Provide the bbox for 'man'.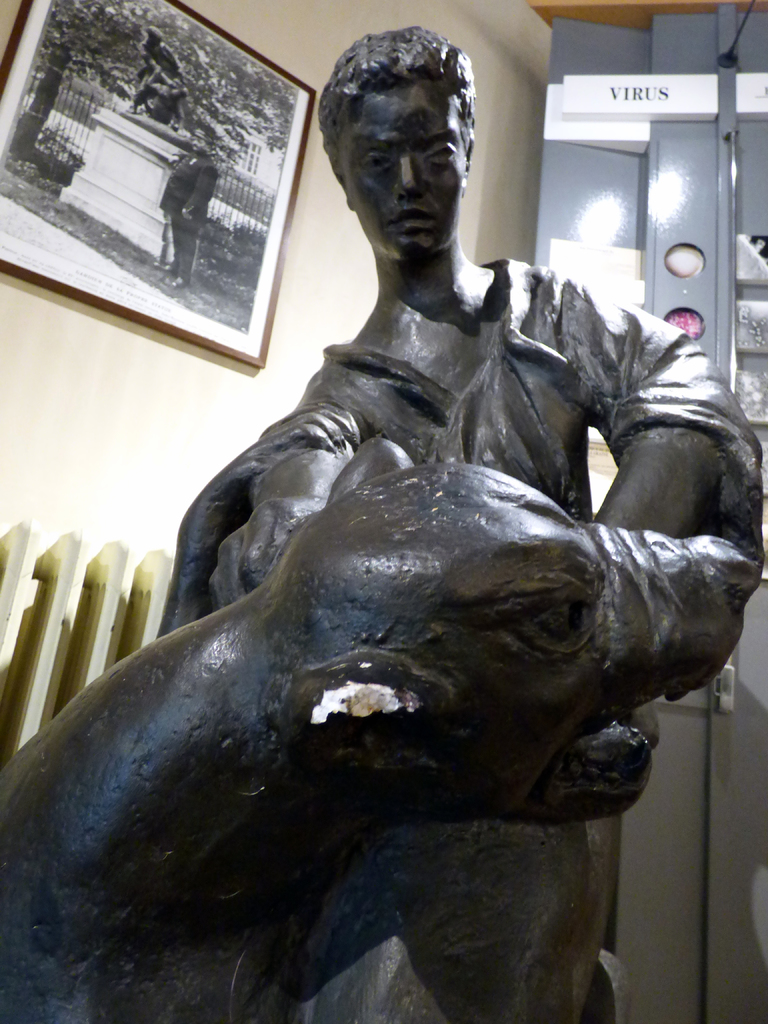
crop(58, 58, 723, 983).
